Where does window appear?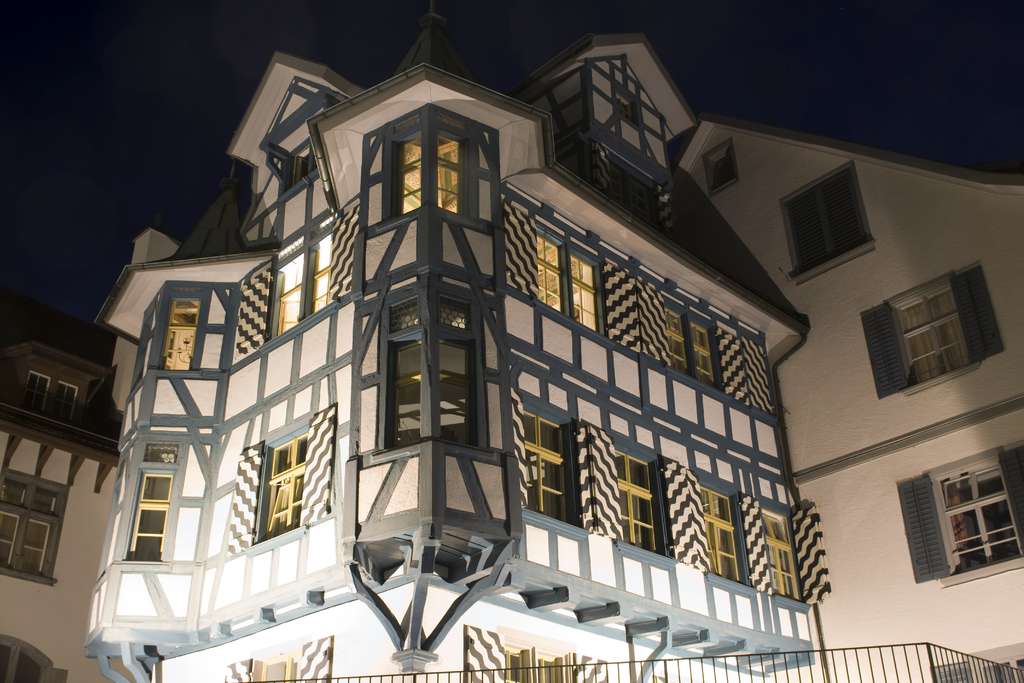
Appears at [872,263,1002,396].
